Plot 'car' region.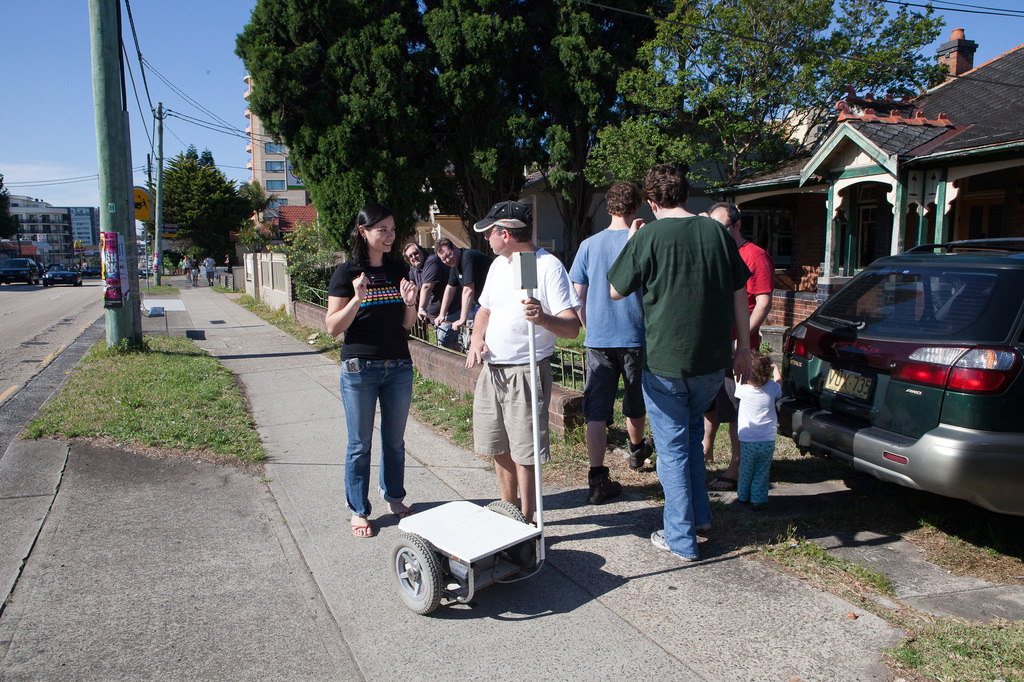
Plotted at <bbox>0, 259, 38, 283</bbox>.
